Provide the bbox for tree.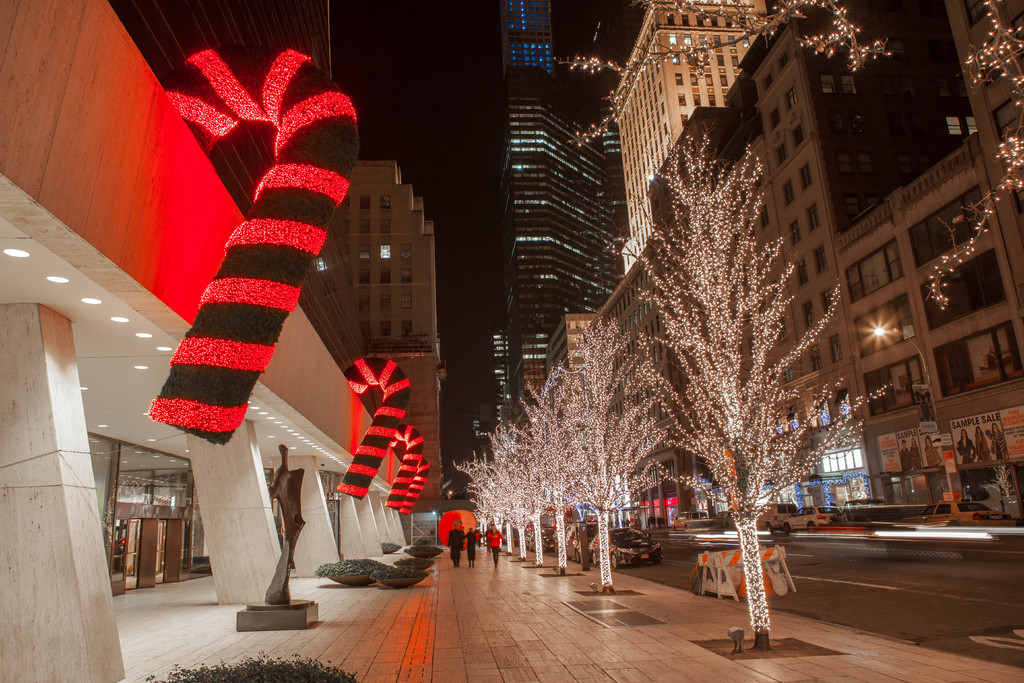
(left=552, top=0, right=1023, bottom=313).
